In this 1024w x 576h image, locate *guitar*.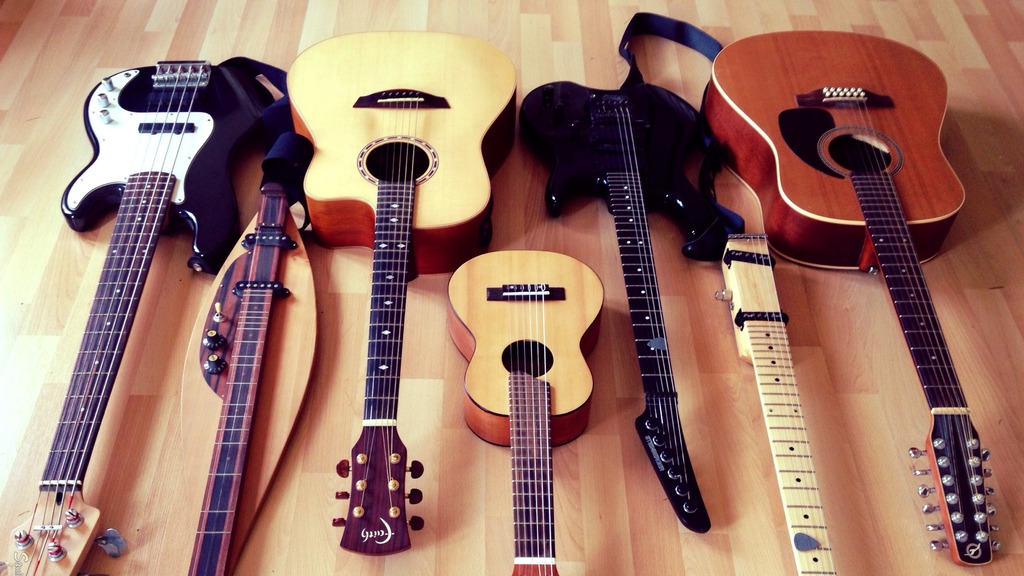
Bounding box: 444, 247, 609, 575.
